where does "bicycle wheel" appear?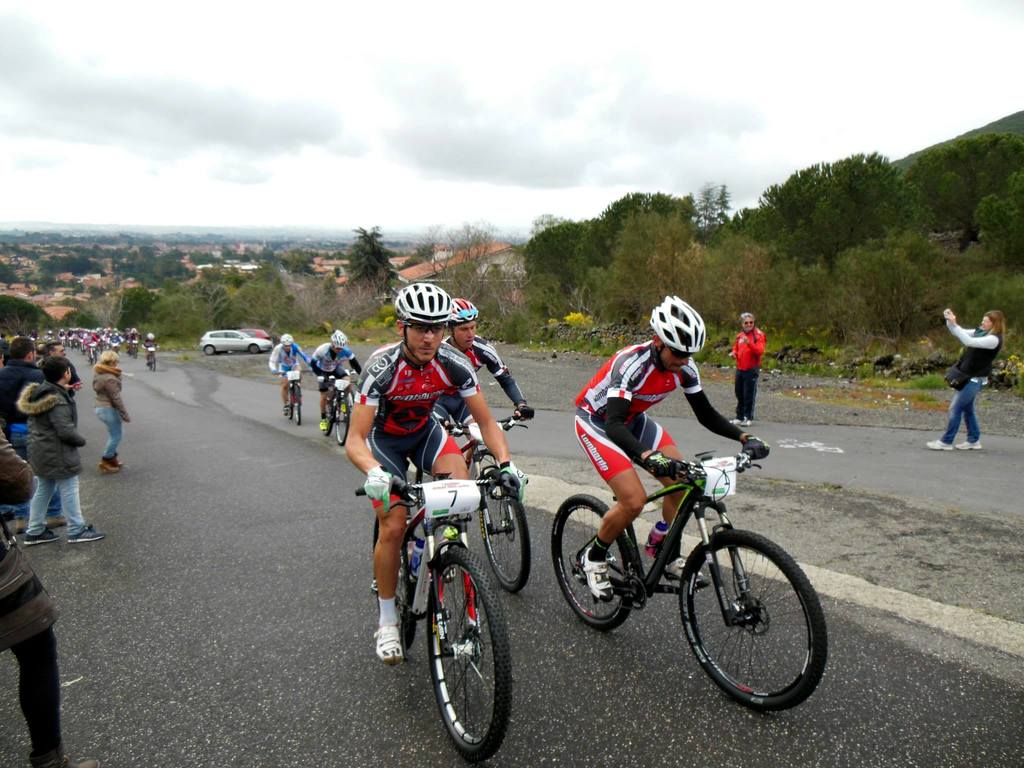
Appears at rect(554, 495, 633, 631).
